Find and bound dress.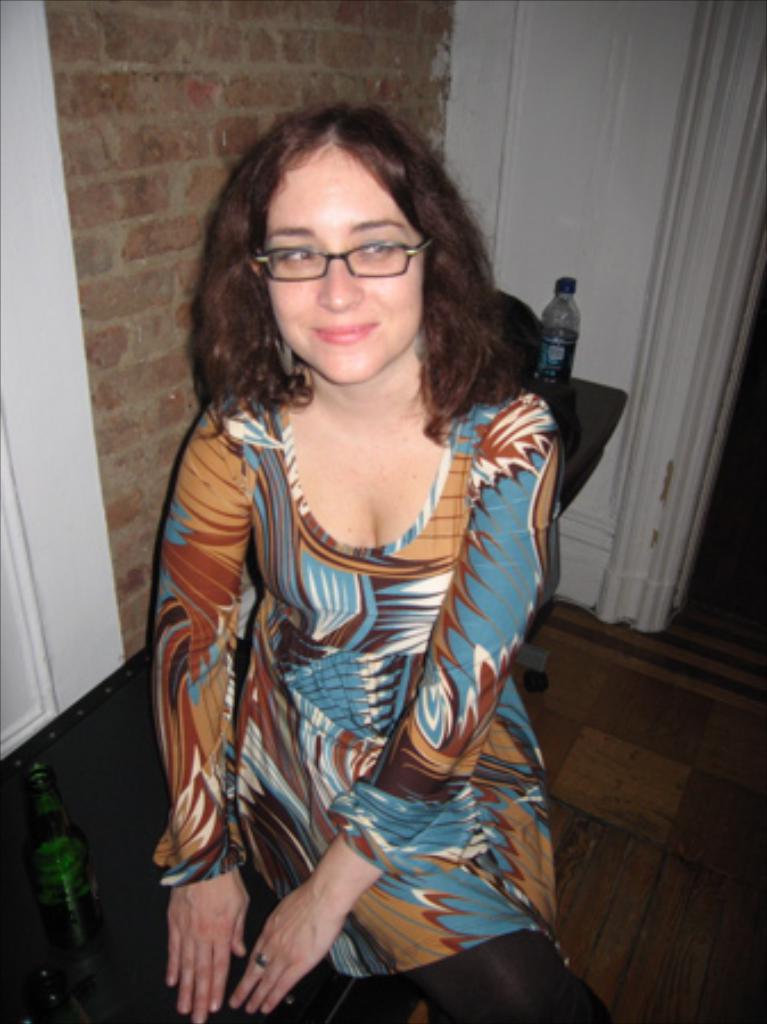
Bound: <box>155,389,571,976</box>.
